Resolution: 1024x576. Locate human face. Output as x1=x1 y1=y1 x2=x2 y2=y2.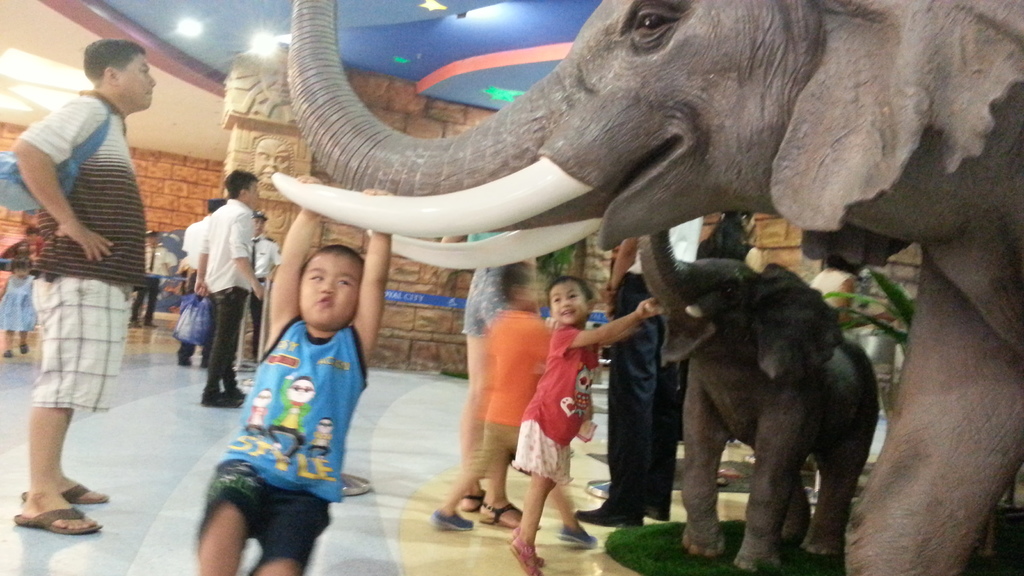
x1=548 y1=280 x2=600 y2=328.
